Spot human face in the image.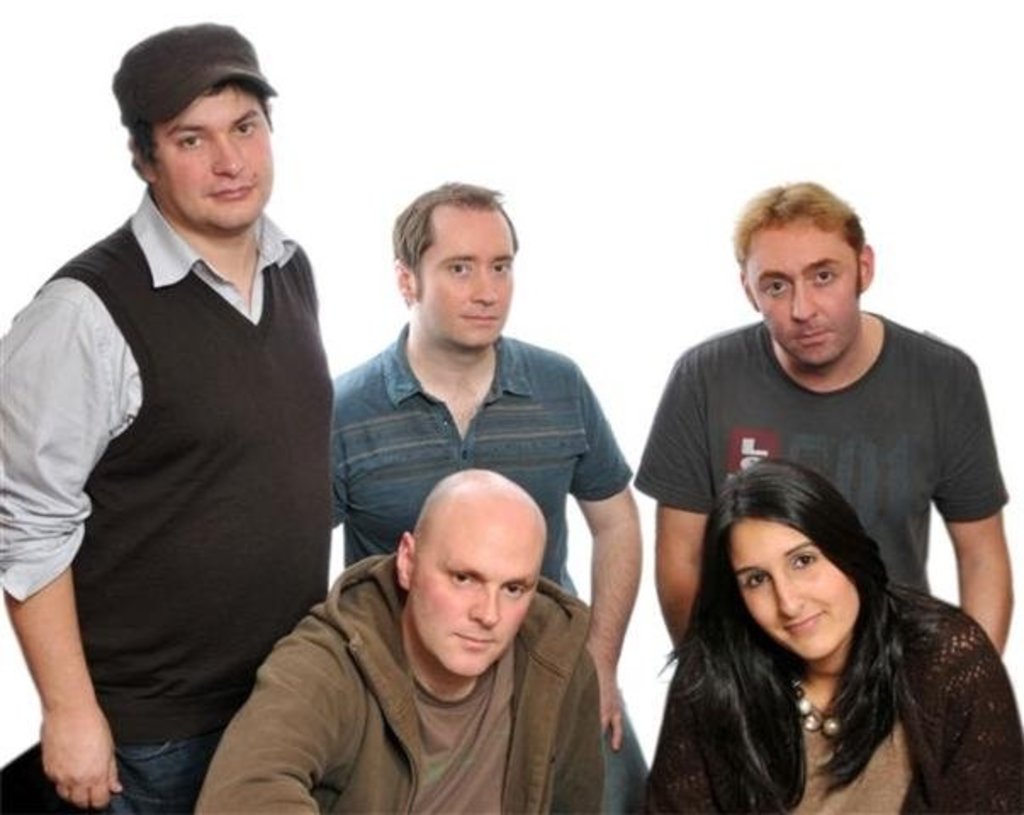
human face found at (153,85,273,233).
